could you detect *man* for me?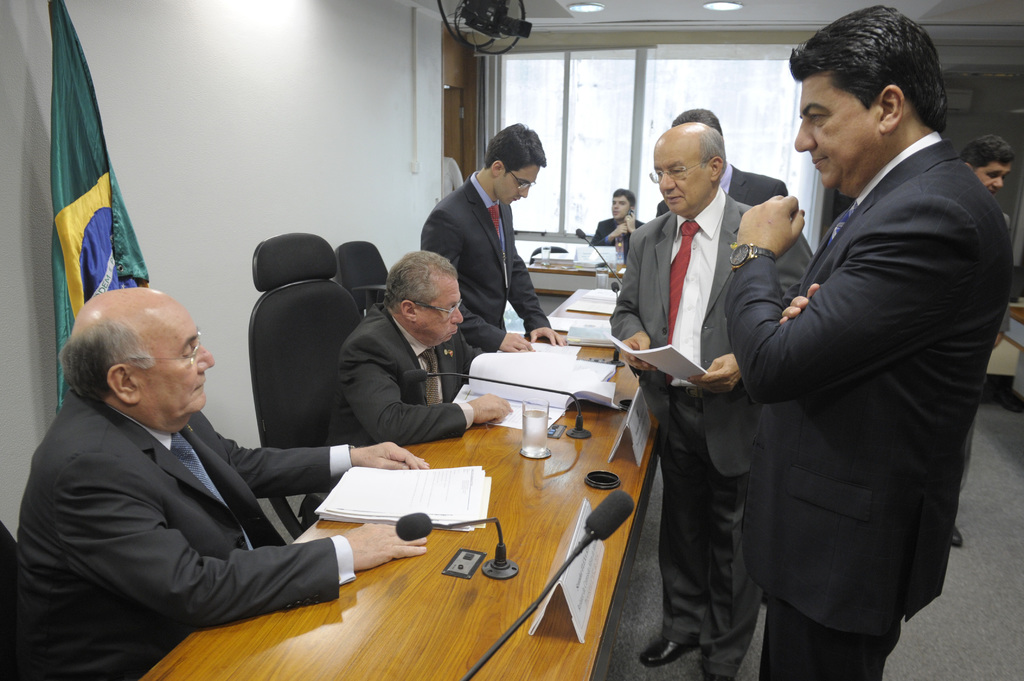
Detection result: (707, 4, 1007, 680).
